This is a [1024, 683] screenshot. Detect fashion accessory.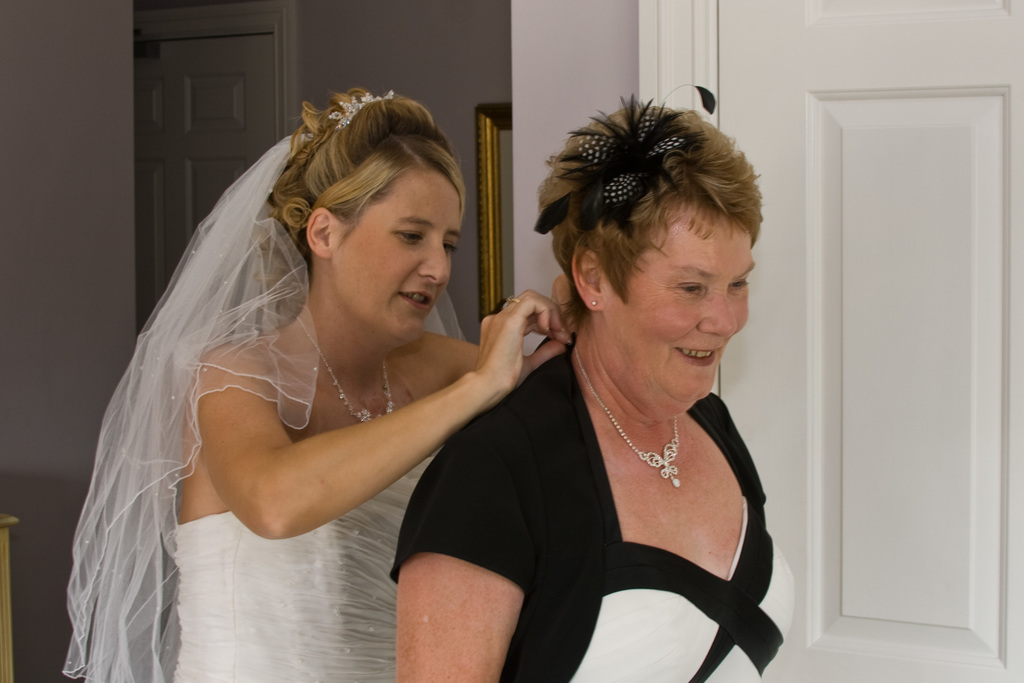
left=295, top=314, right=397, bottom=424.
